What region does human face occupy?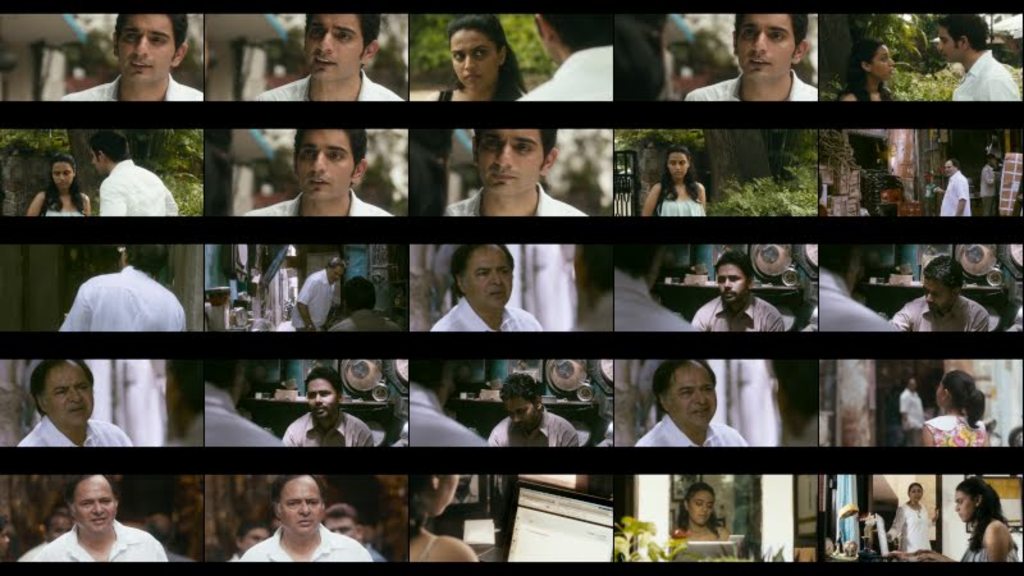
(left=46, top=509, right=82, bottom=540).
